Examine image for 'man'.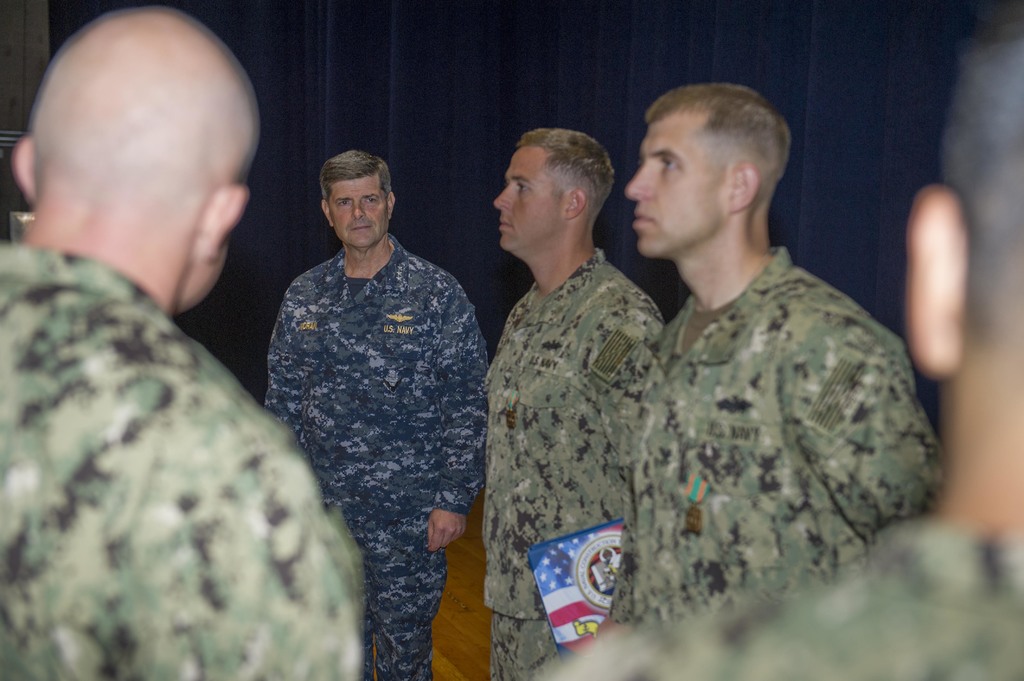
Examination result: box(250, 125, 499, 671).
